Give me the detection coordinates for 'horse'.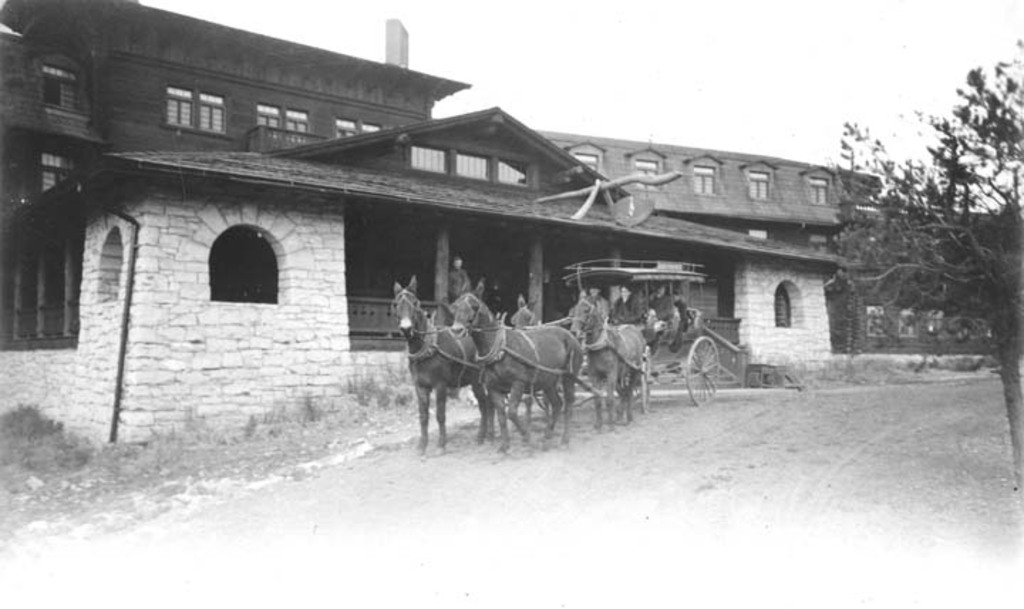
449:277:583:457.
